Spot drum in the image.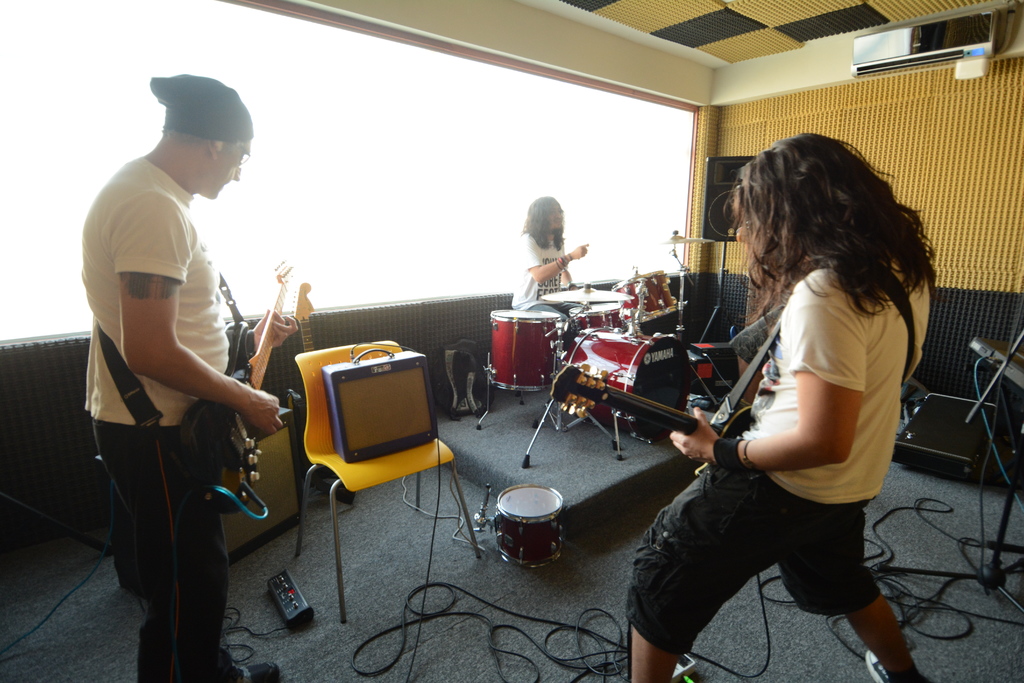
drum found at x1=487, y1=308, x2=557, y2=375.
